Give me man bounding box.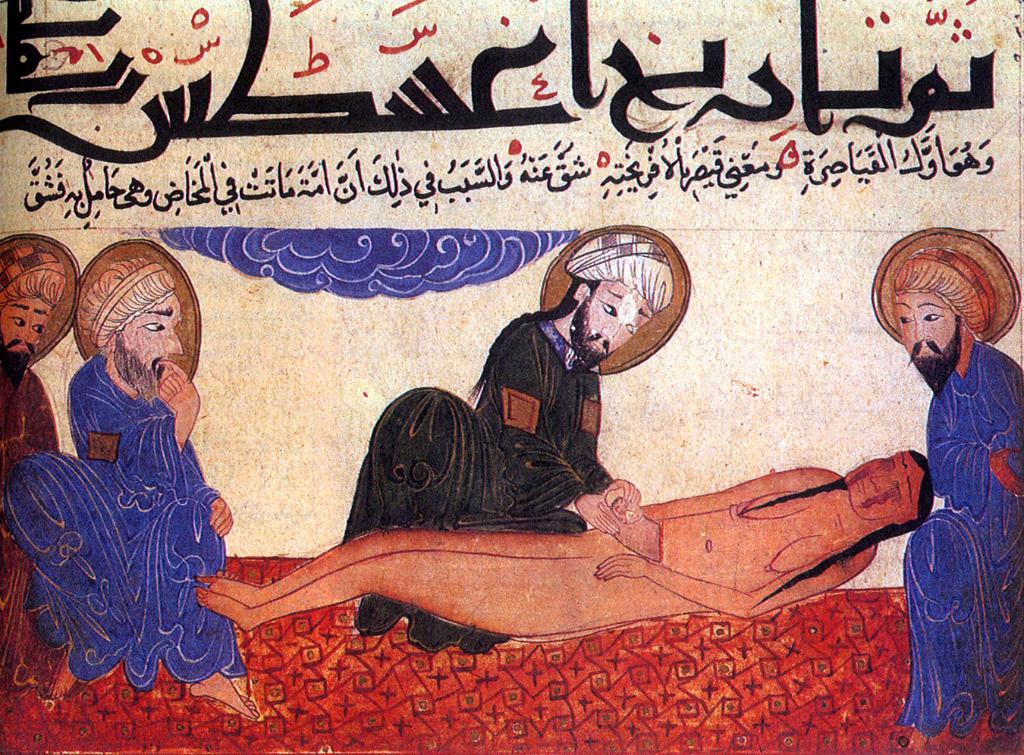
locate(34, 240, 251, 711).
